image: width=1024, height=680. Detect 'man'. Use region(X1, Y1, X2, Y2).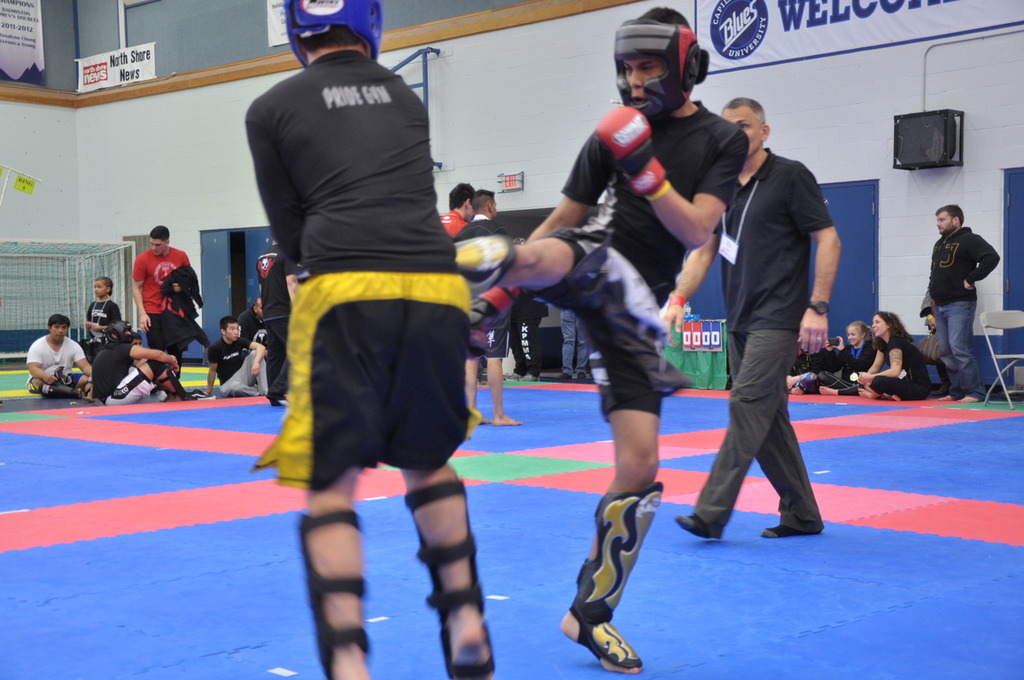
region(29, 313, 91, 402).
